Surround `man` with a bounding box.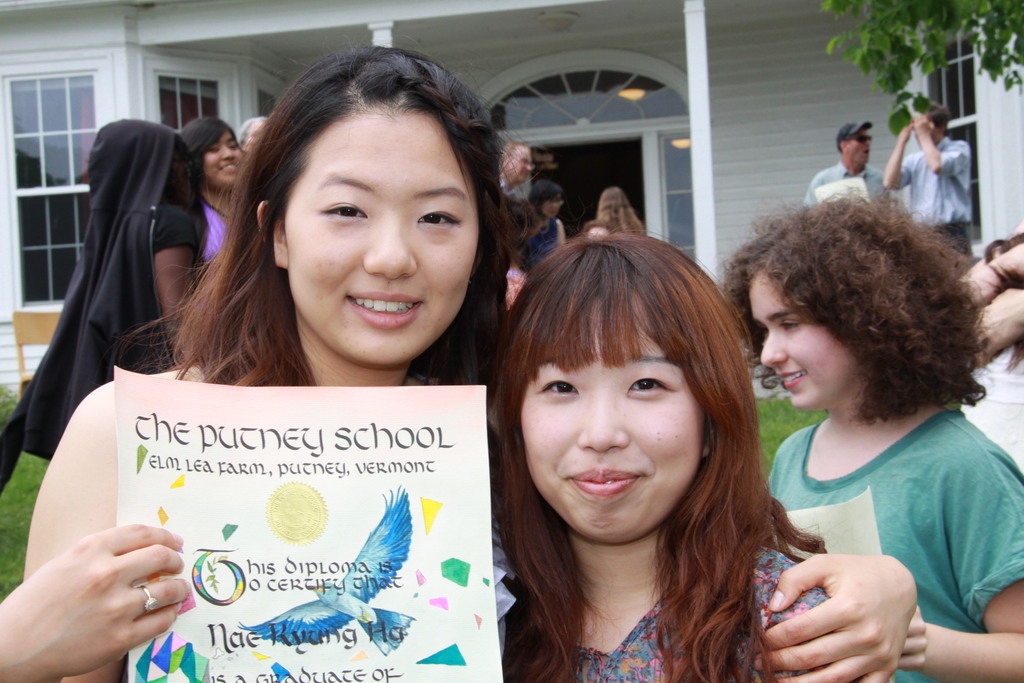
799 119 893 226.
